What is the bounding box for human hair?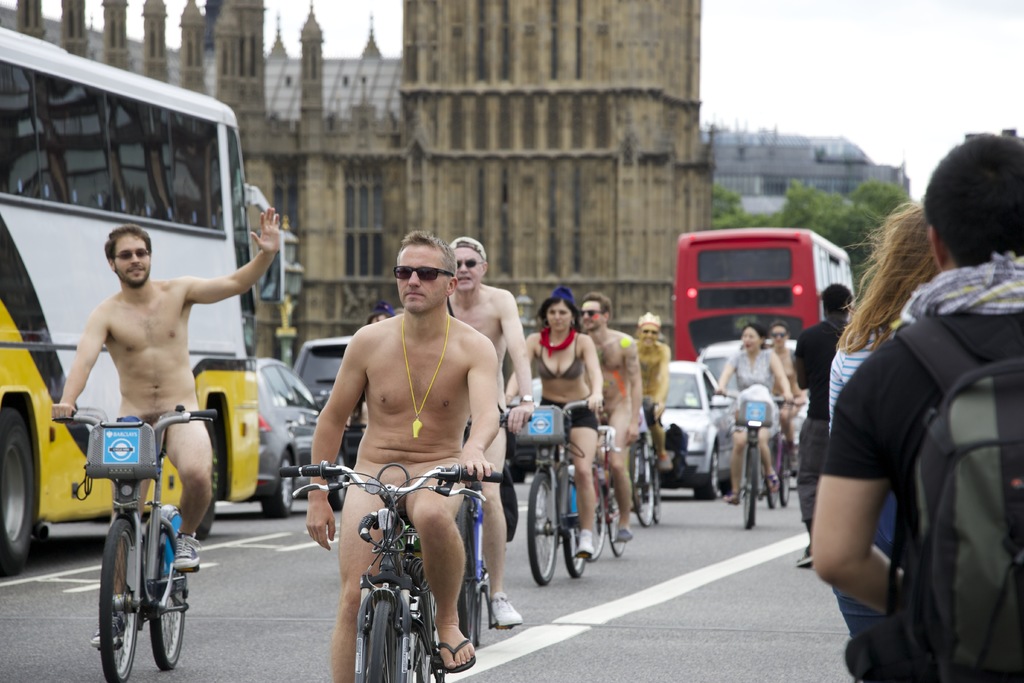
838/201/947/353.
